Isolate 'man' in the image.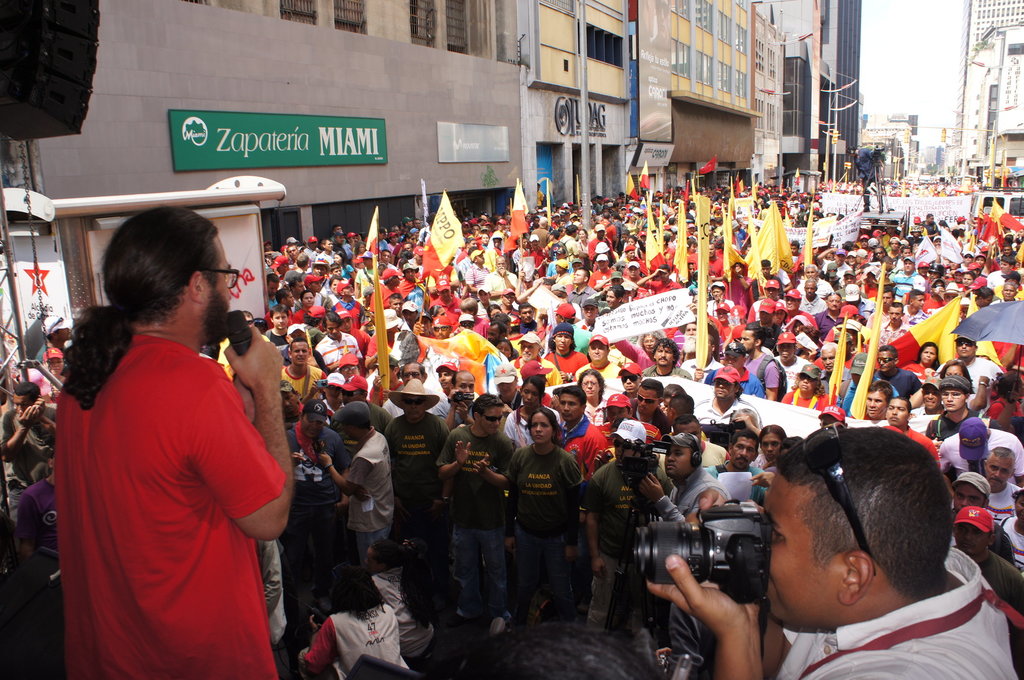
Isolated region: x1=434, y1=360, x2=480, y2=407.
